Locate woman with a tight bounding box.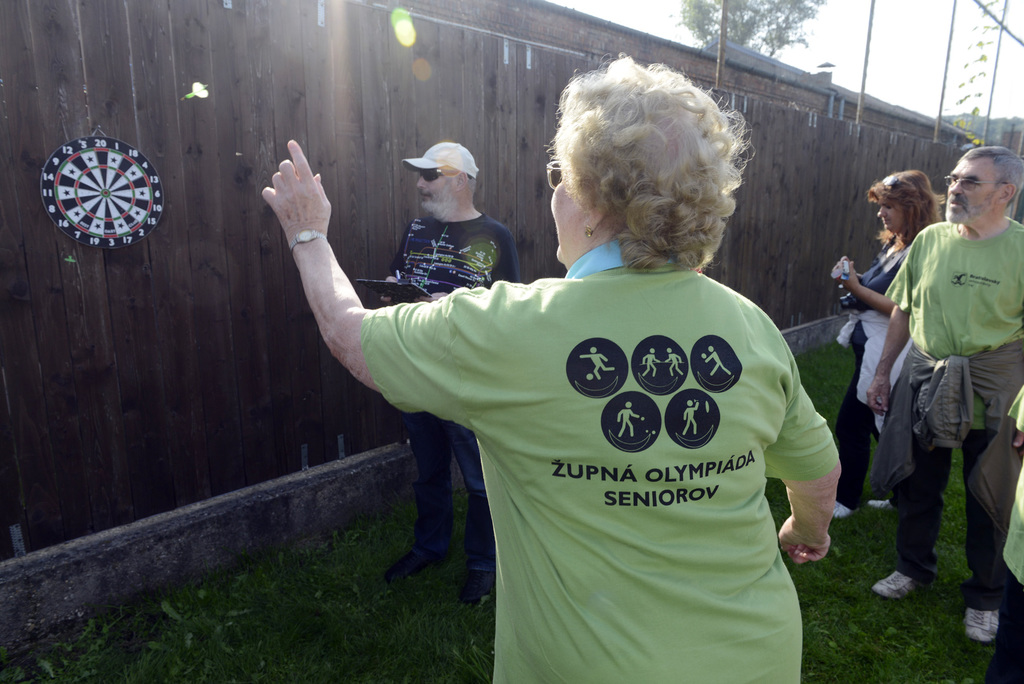
crop(826, 166, 952, 531).
